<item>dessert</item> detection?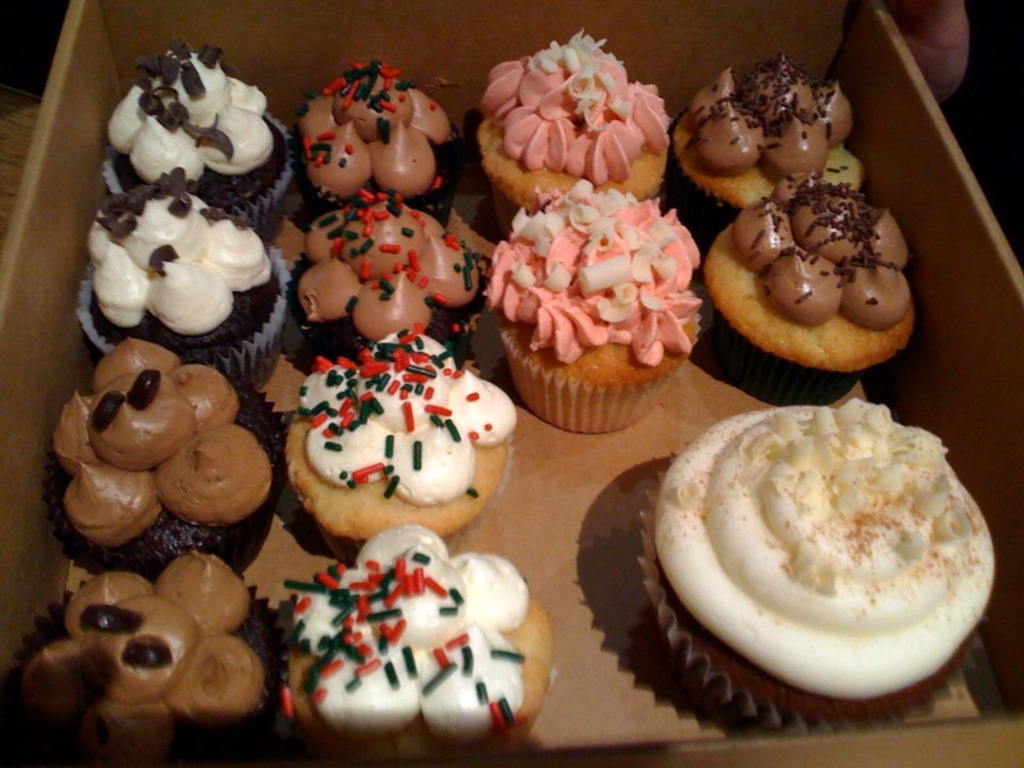
detection(50, 329, 279, 577)
